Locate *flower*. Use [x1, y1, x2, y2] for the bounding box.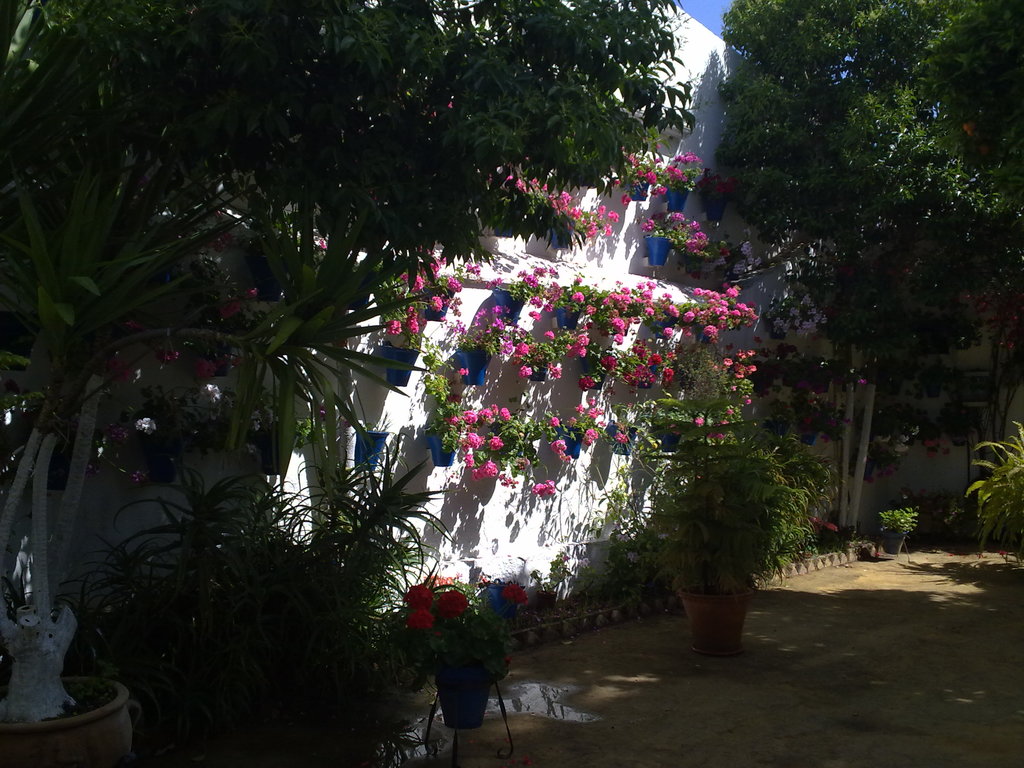
[404, 582, 435, 609].
